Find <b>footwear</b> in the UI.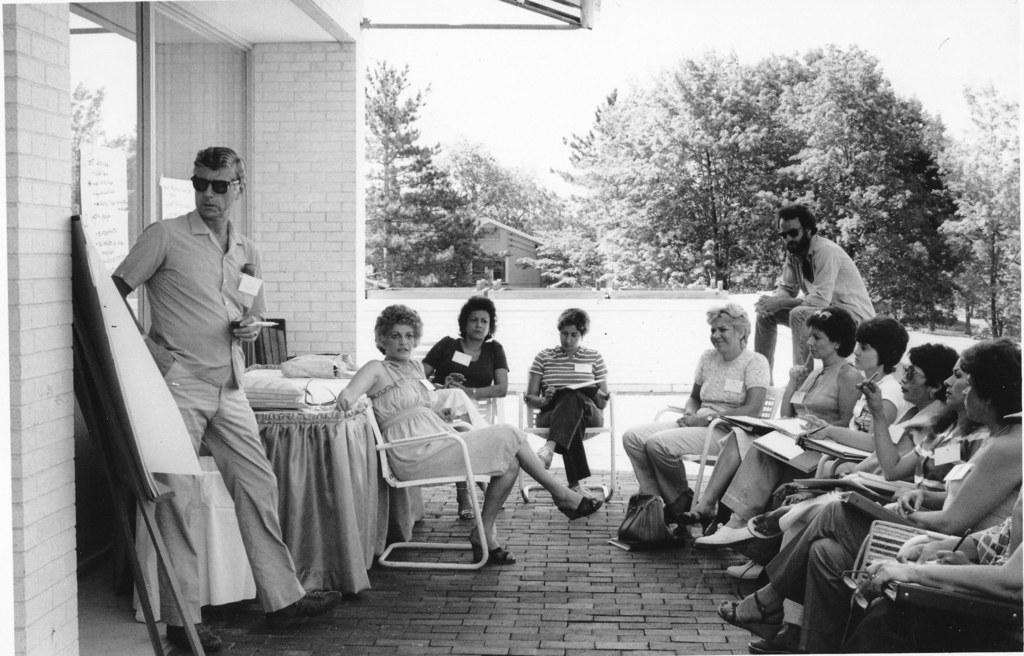
UI element at <region>717, 583, 780, 642</region>.
